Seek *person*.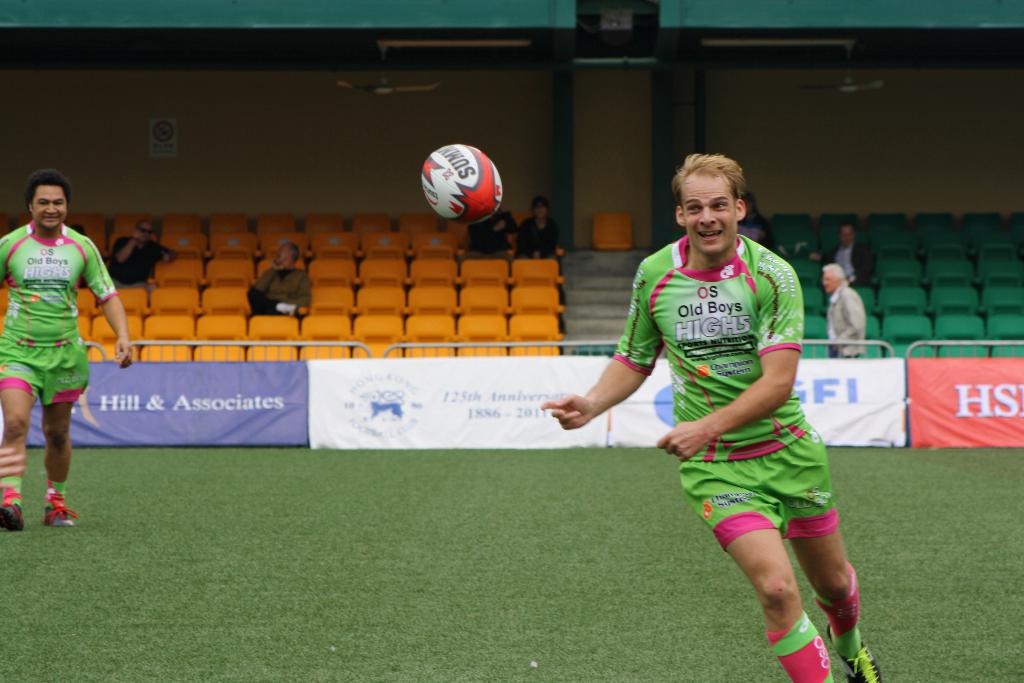
(0, 164, 132, 529).
